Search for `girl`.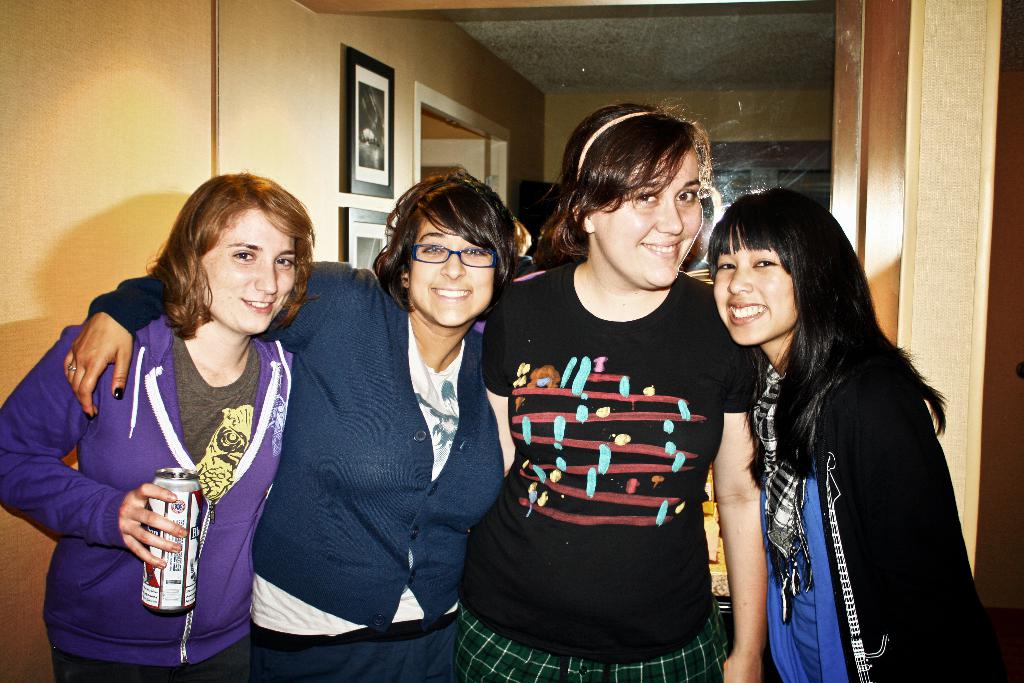
Found at x1=455, y1=100, x2=769, y2=682.
